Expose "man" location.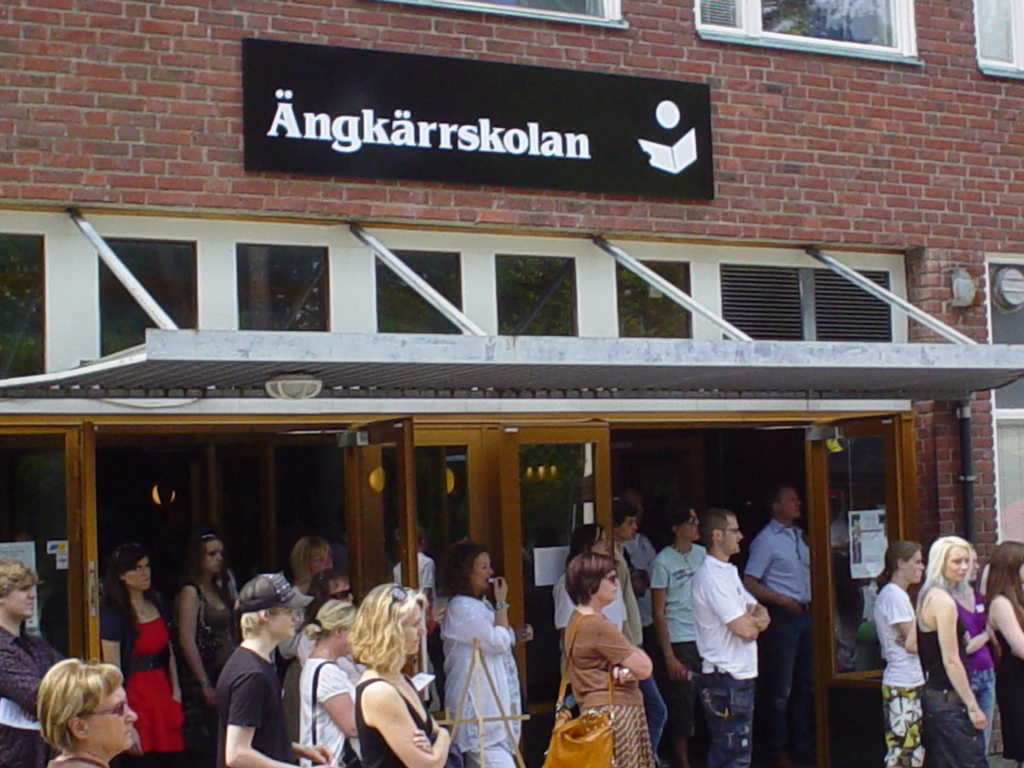
Exposed at x1=741 y1=482 x2=811 y2=767.
